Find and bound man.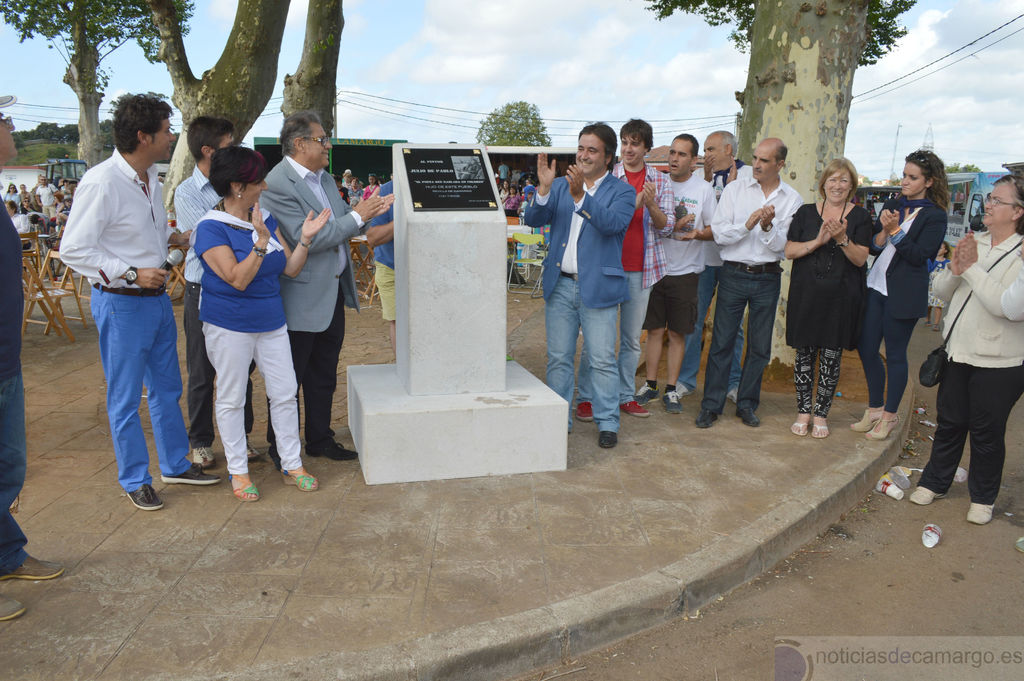
Bound: Rect(697, 133, 802, 424).
